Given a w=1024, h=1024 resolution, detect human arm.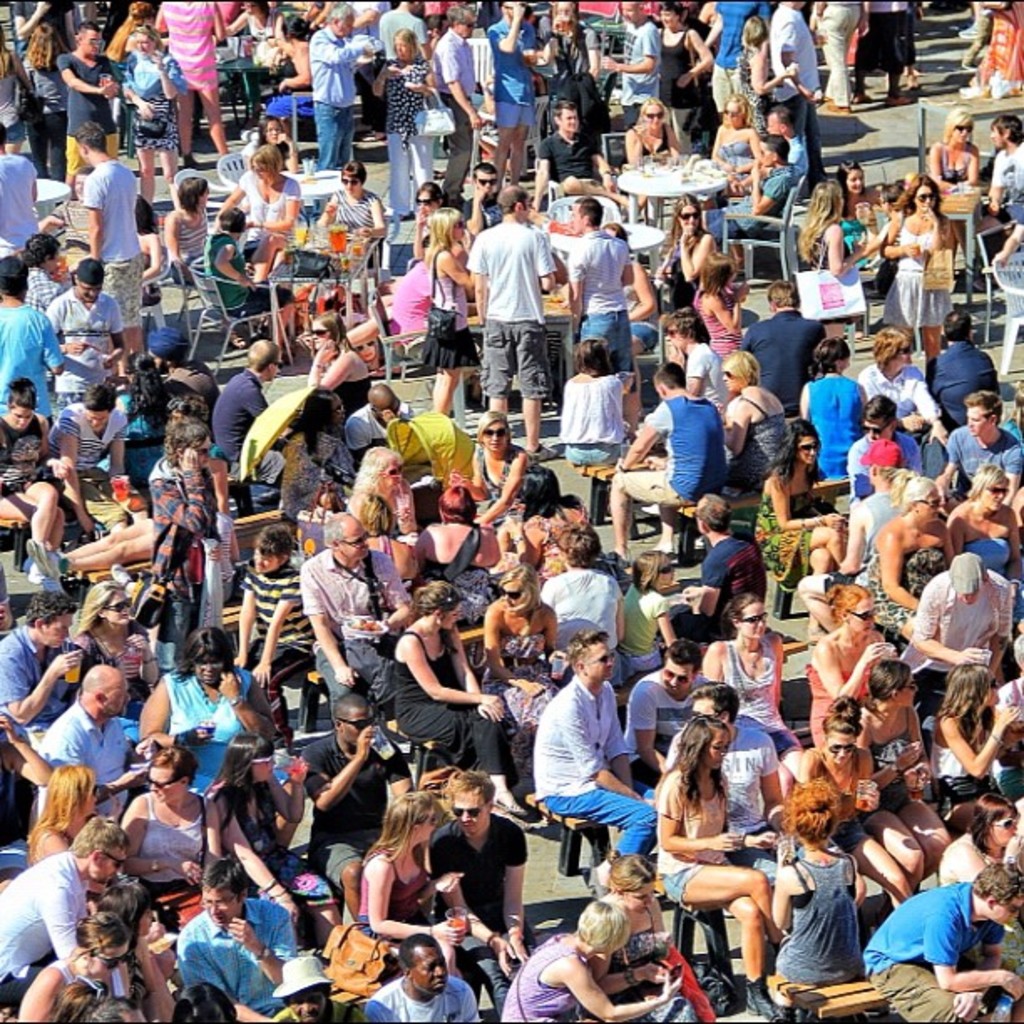
box=[612, 402, 668, 470].
